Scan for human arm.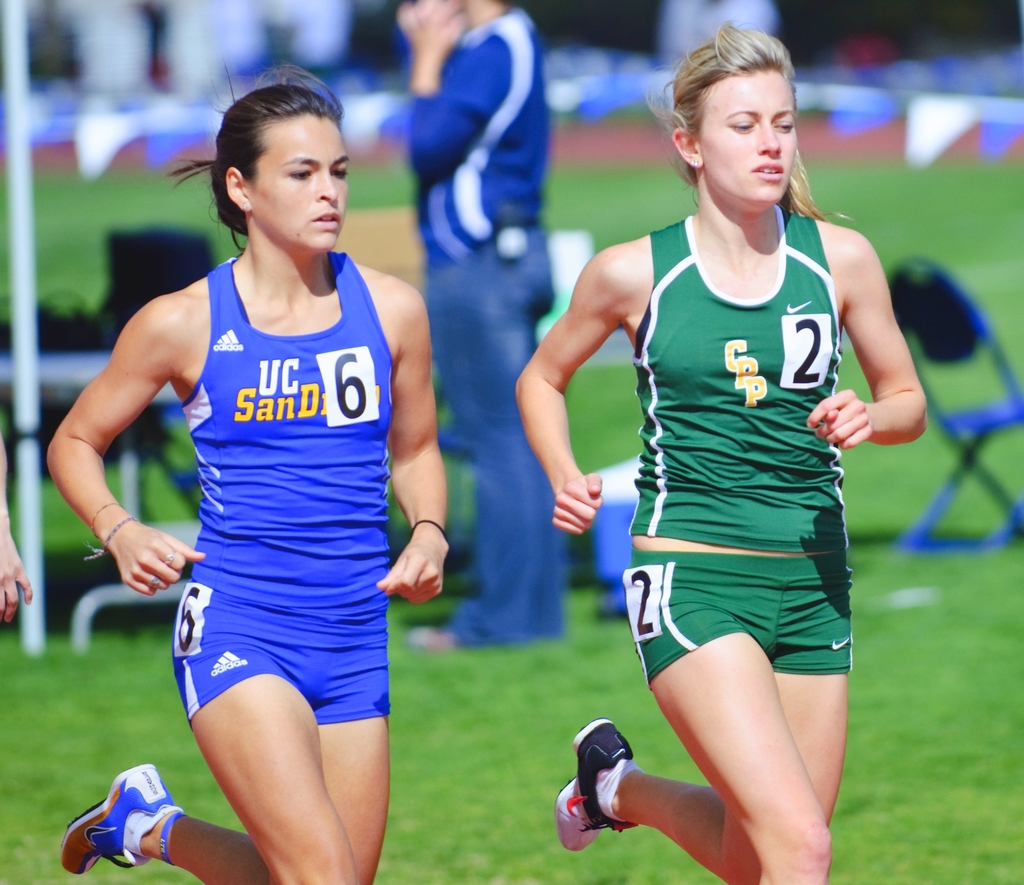
Scan result: [409, 0, 533, 179].
